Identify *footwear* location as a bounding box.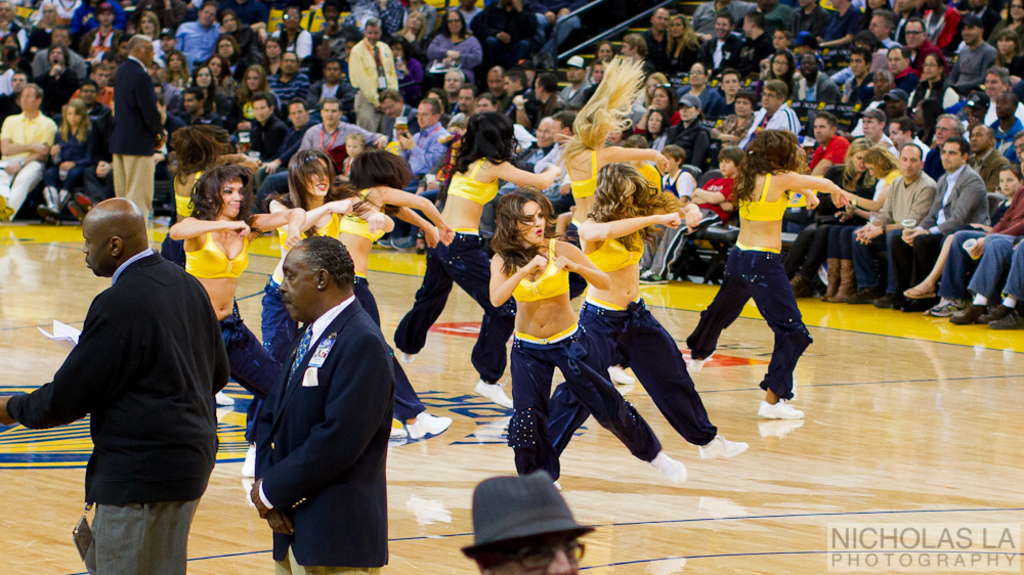
bbox=[926, 301, 962, 317].
